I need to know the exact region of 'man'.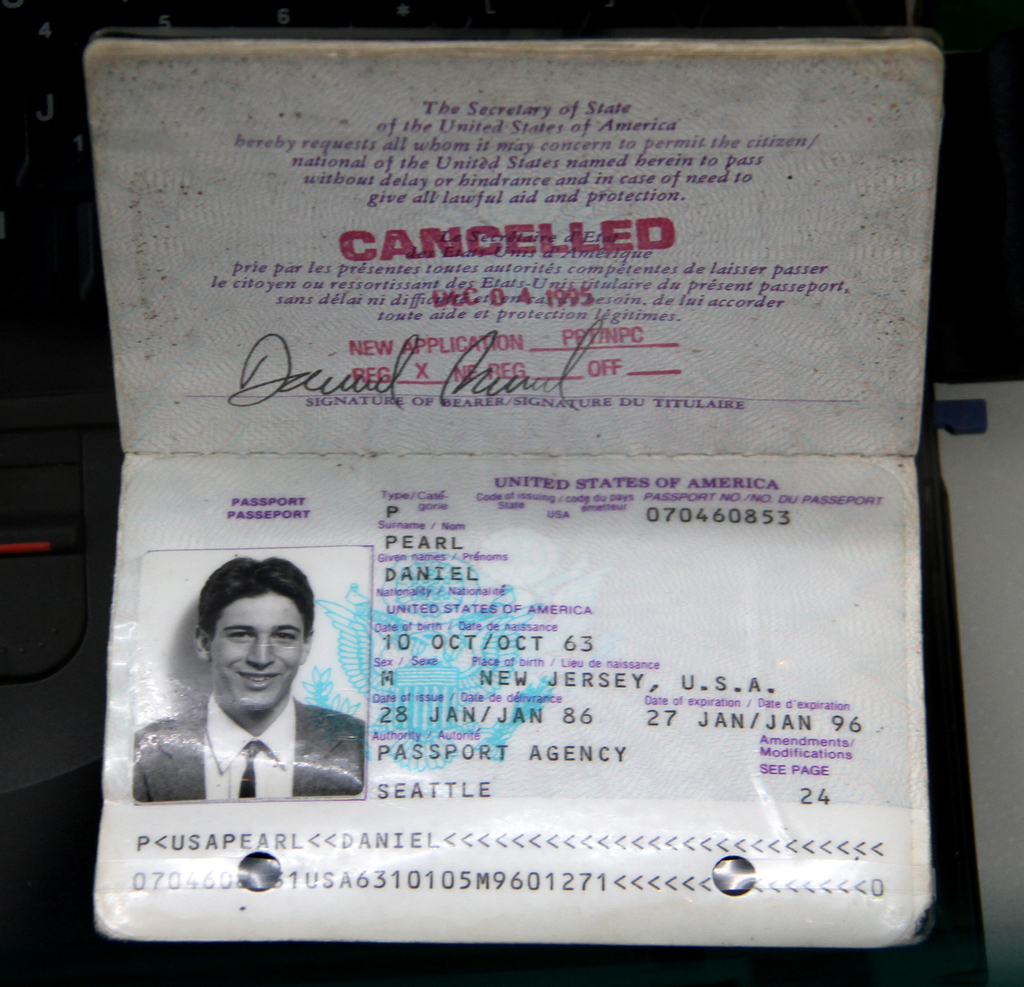
Region: box=[156, 576, 362, 817].
